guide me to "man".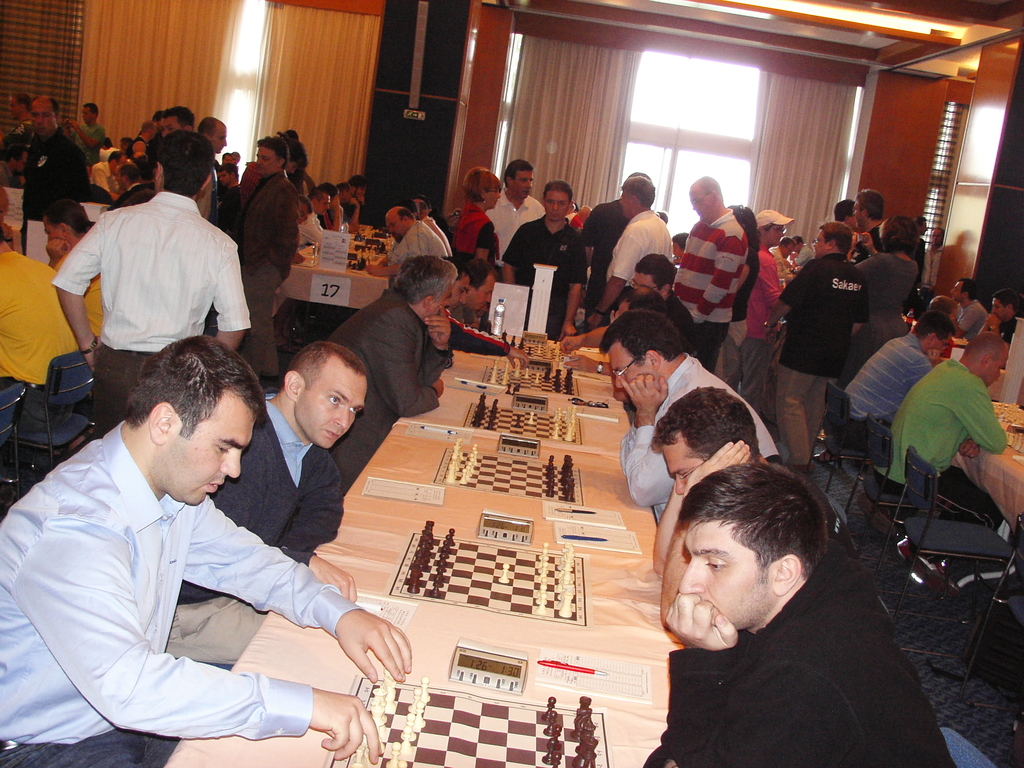
Guidance: x1=760, y1=217, x2=870, y2=474.
